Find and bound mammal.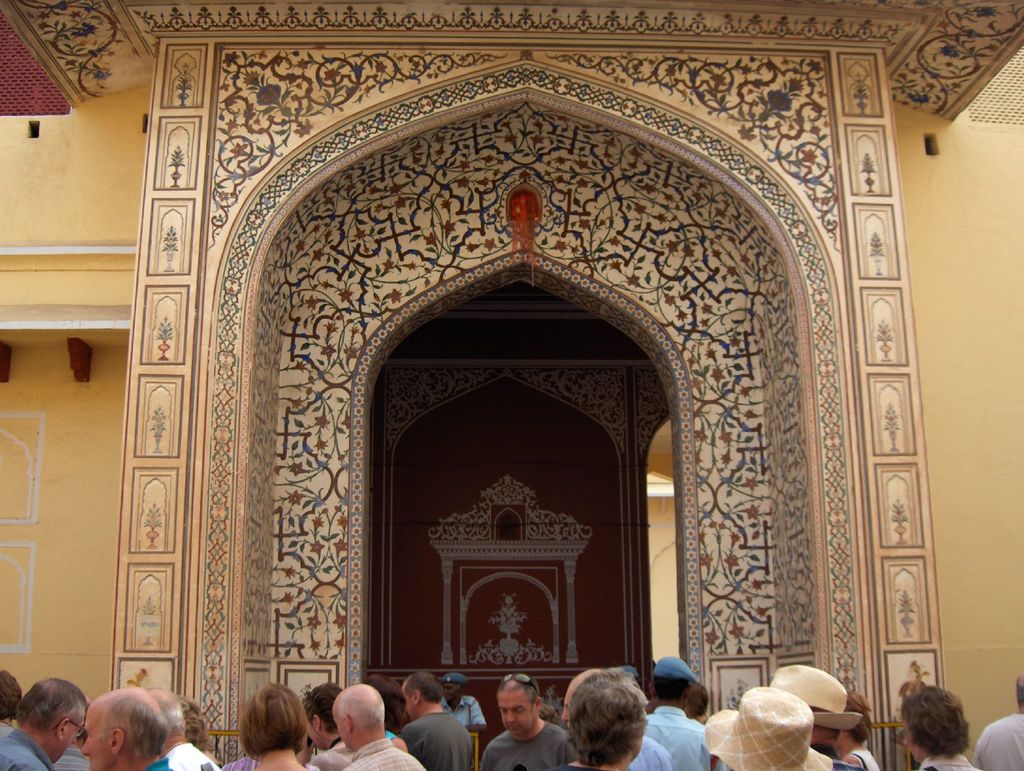
Bound: x1=643, y1=655, x2=705, y2=770.
